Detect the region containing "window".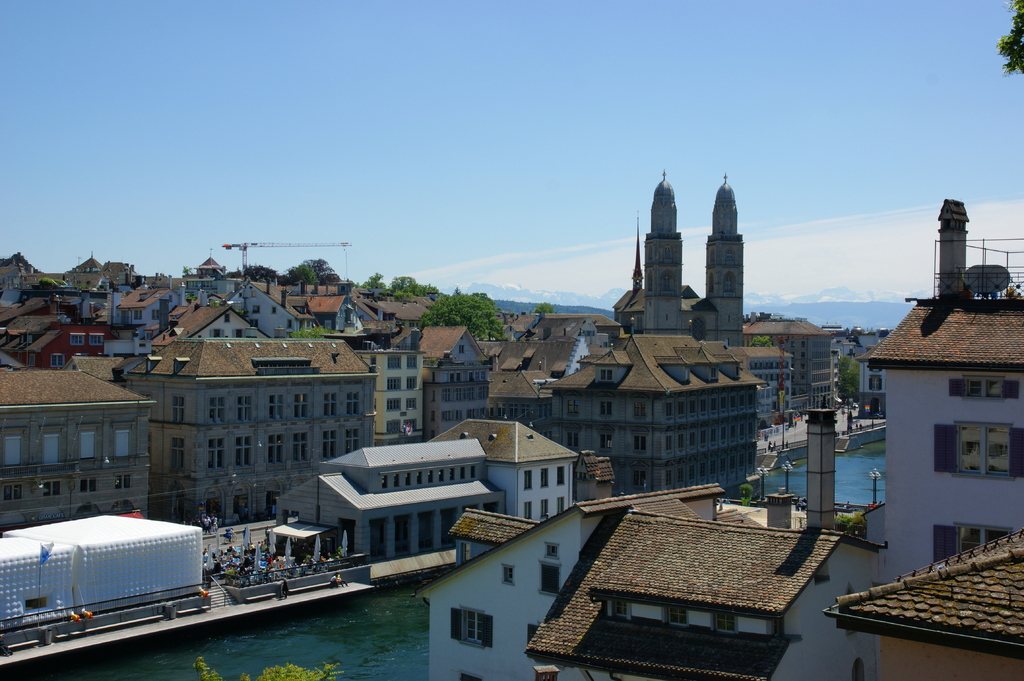
x1=663 y1=435 x2=673 y2=456.
